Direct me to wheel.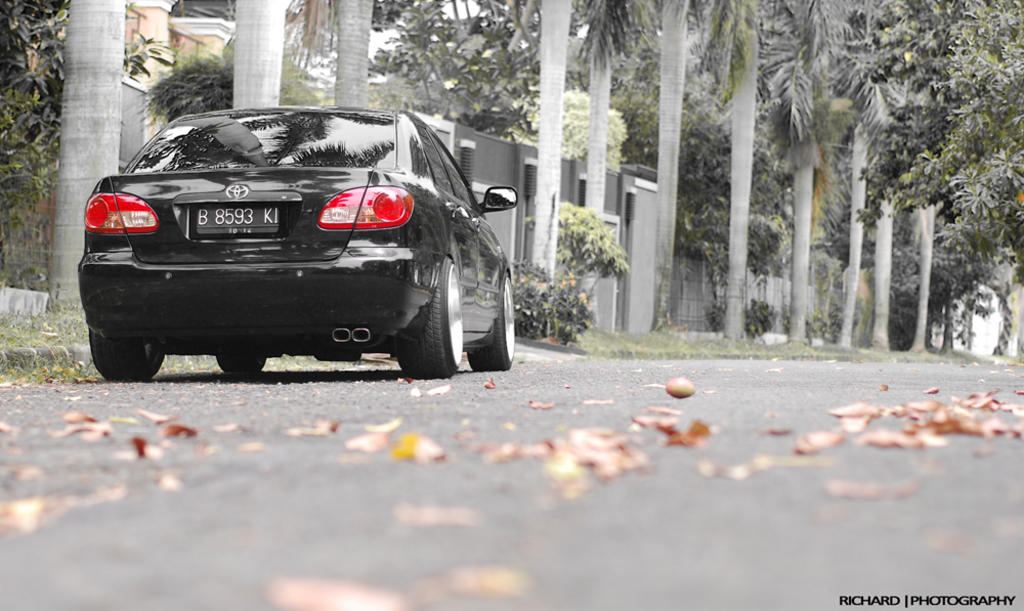
Direction: (left=390, top=263, right=467, bottom=384).
